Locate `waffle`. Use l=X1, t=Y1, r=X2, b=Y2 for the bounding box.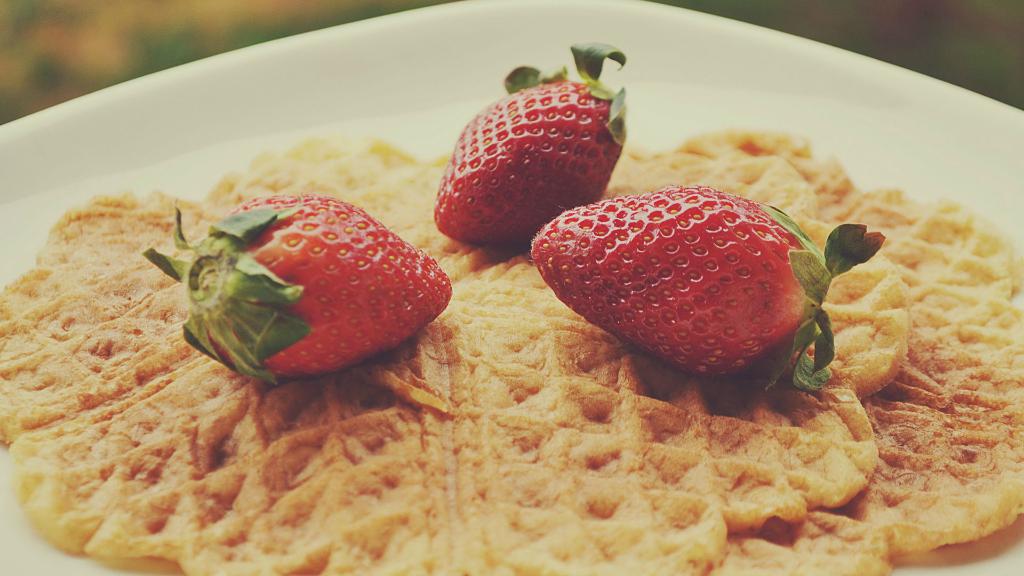
l=714, t=189, r=1023, b=575.
